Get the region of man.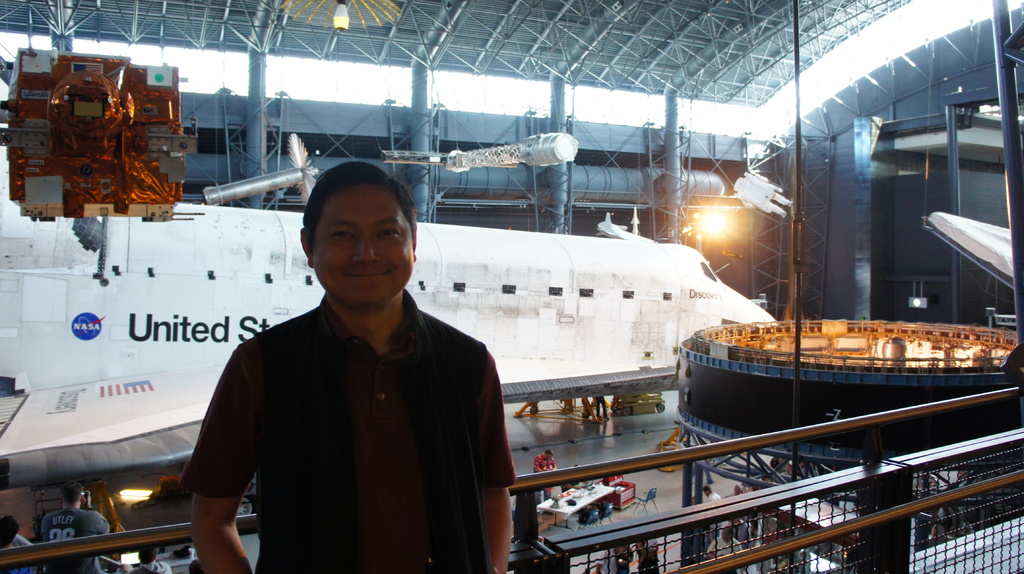
bbox(700, 481, 722, 503).
